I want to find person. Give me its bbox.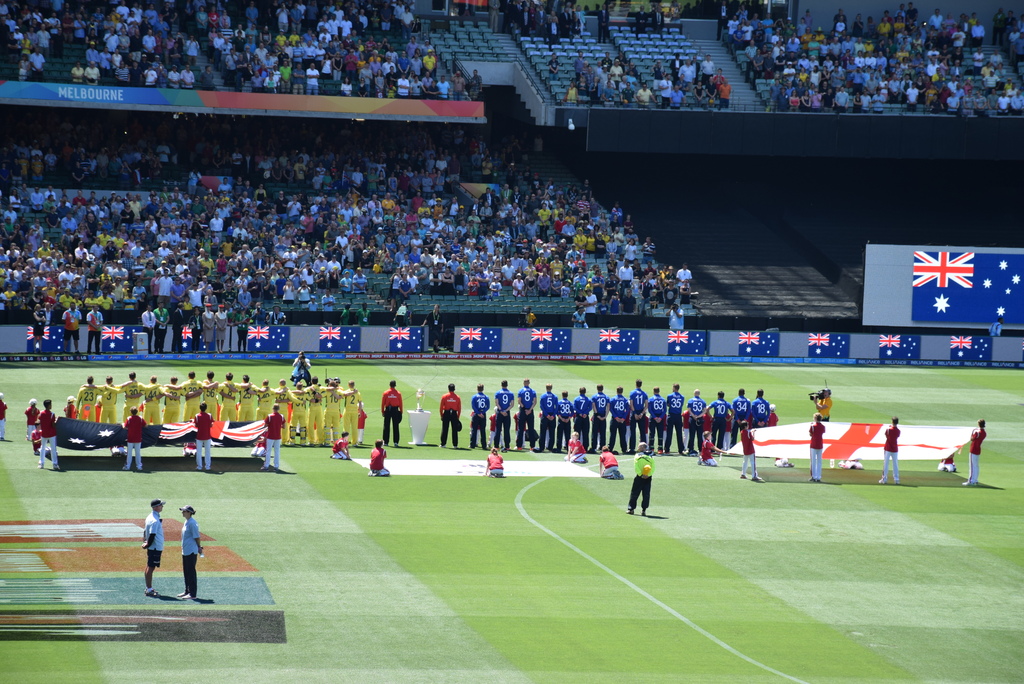
{"left": 120, "top": 406, "right": 146, "bottom": 468}.
